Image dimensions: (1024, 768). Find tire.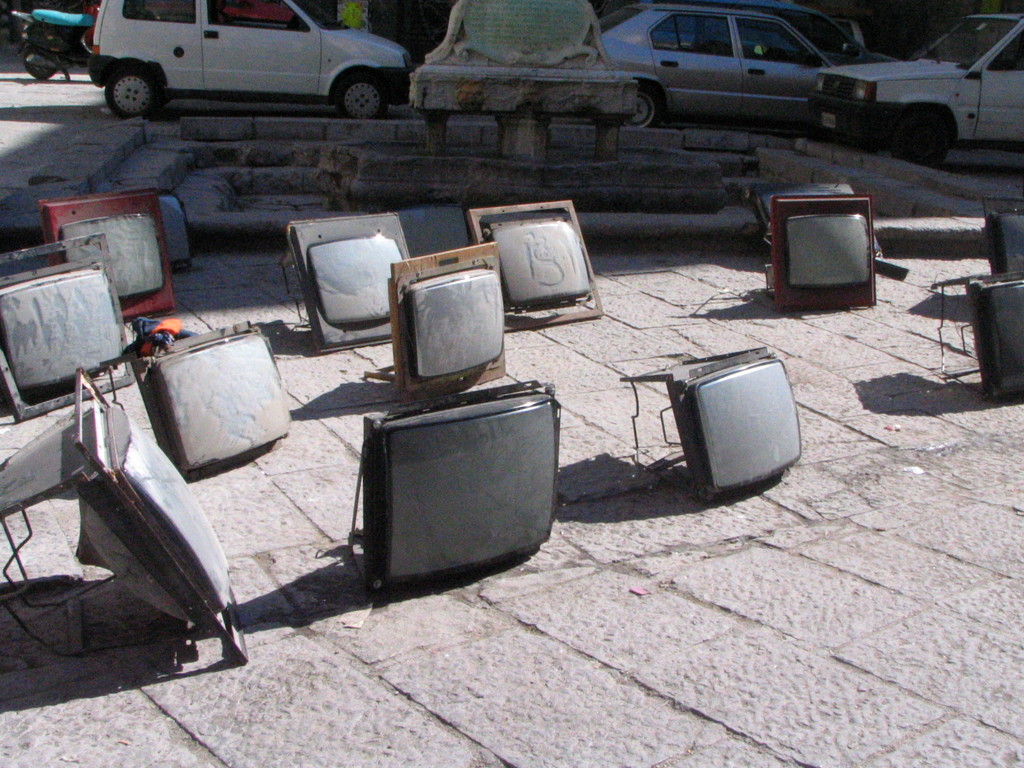
893:109:952:166.
